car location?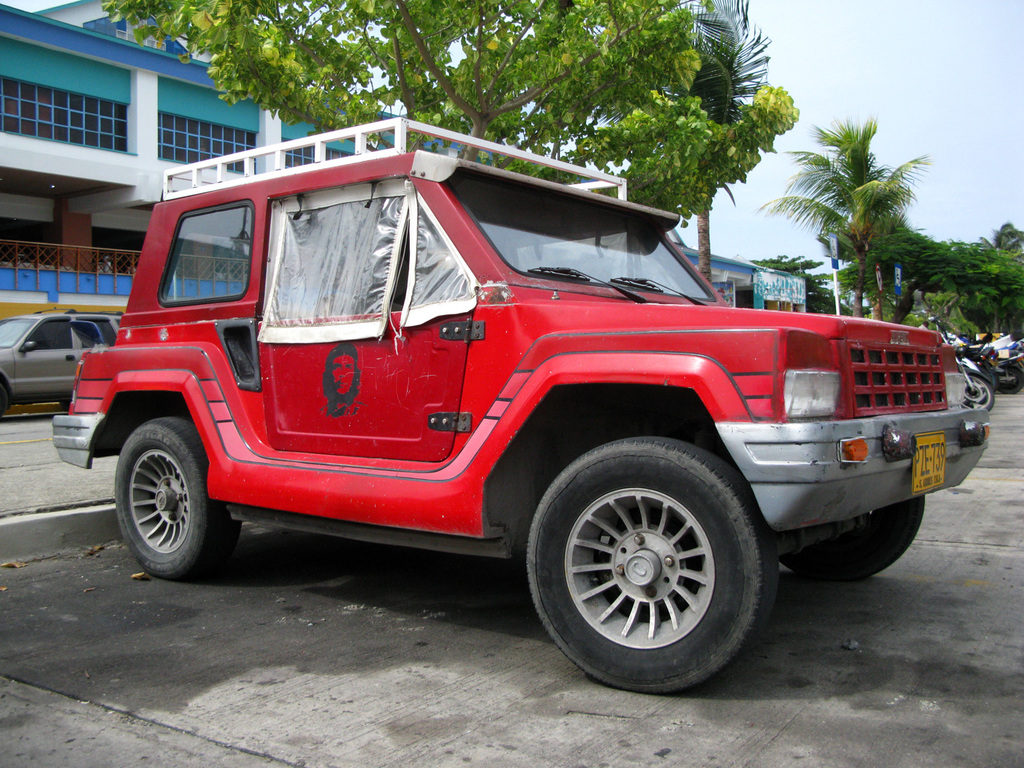
52, 121, 992, 691
